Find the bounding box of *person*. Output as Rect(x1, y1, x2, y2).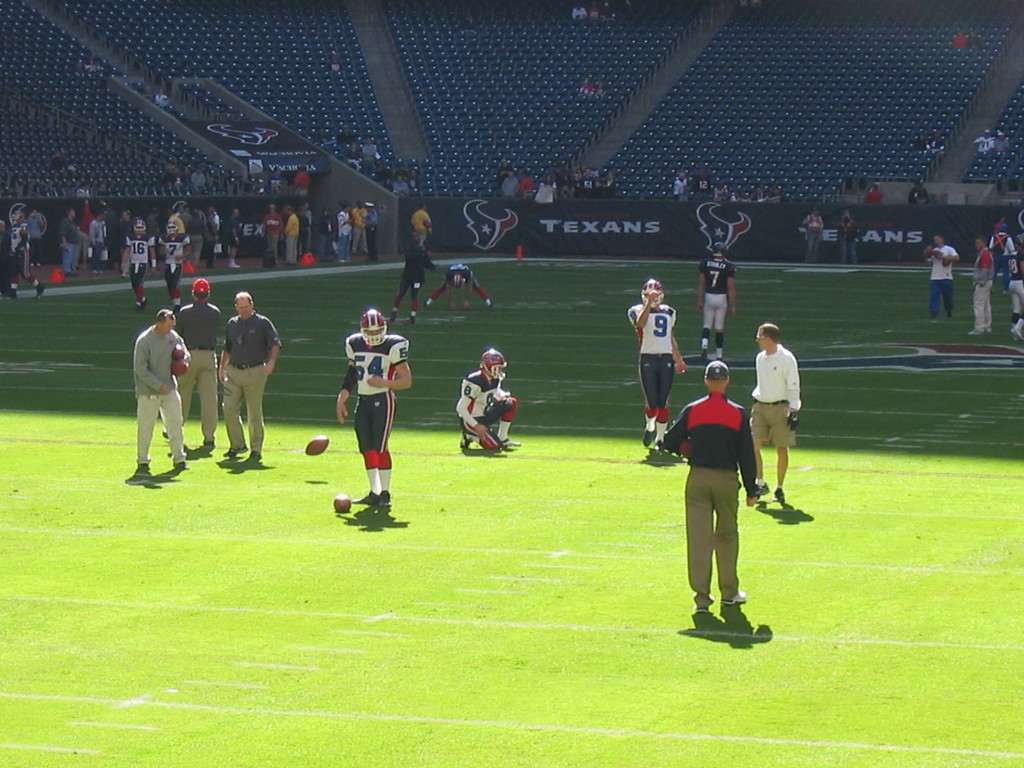
Rect(345, 199, 367, 259).
